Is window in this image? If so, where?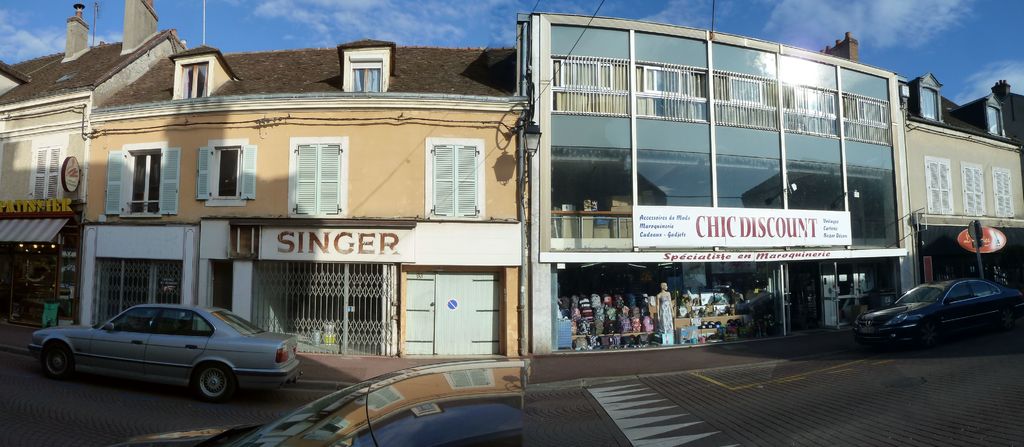
Yes, at Rect(918, 88, 936, 119).
